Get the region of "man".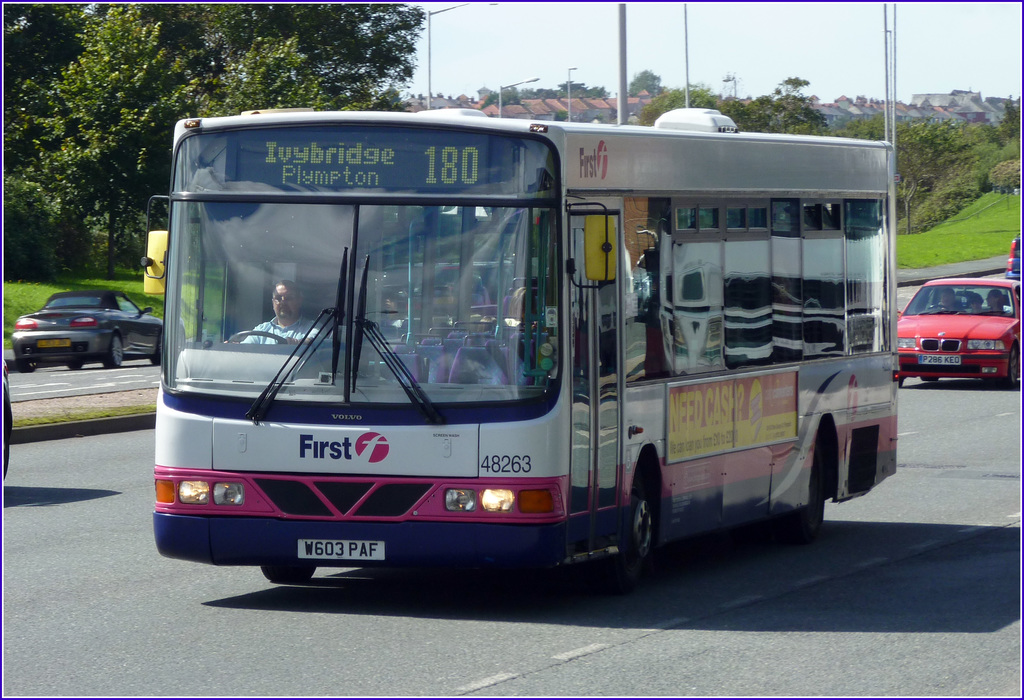
[left=223, top=277, right=328, bottom=361].
